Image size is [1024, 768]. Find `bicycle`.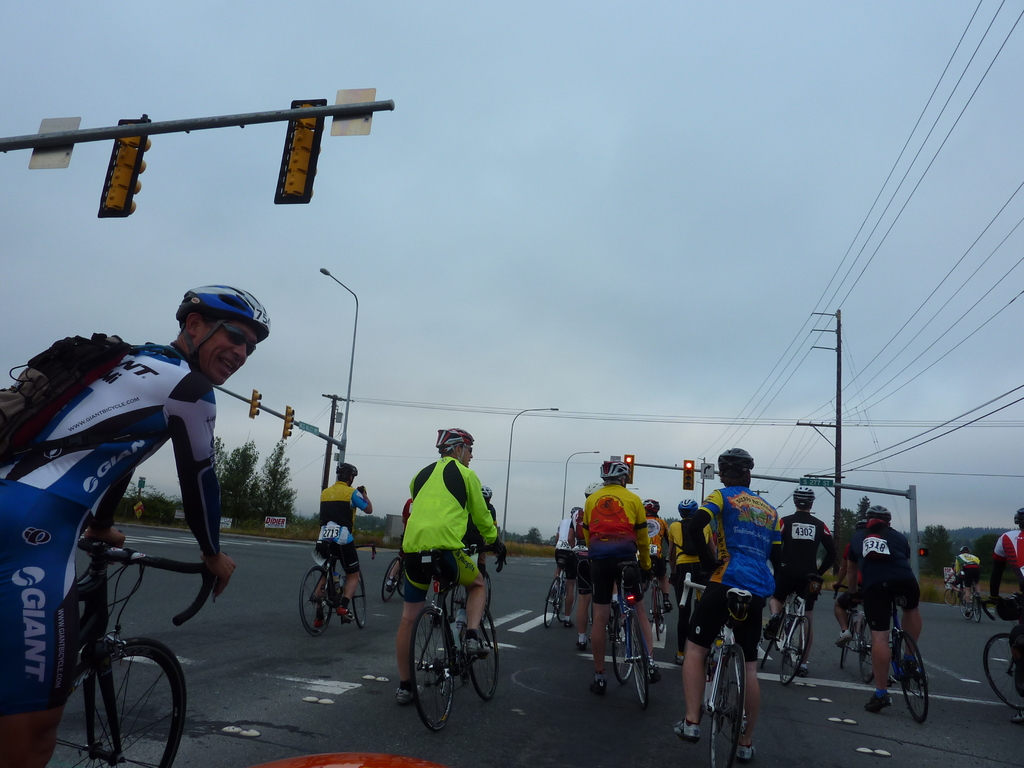
box(444, 543, 504, 622).
